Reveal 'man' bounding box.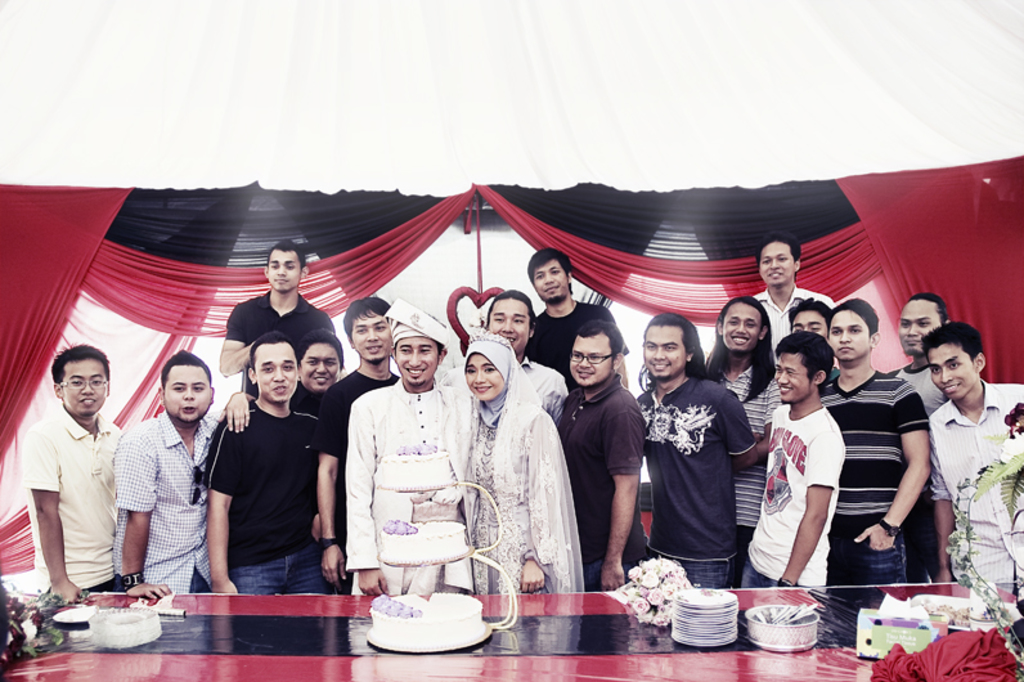
Revealed: <bbox>111, 344, 259, 598</bbox>.
